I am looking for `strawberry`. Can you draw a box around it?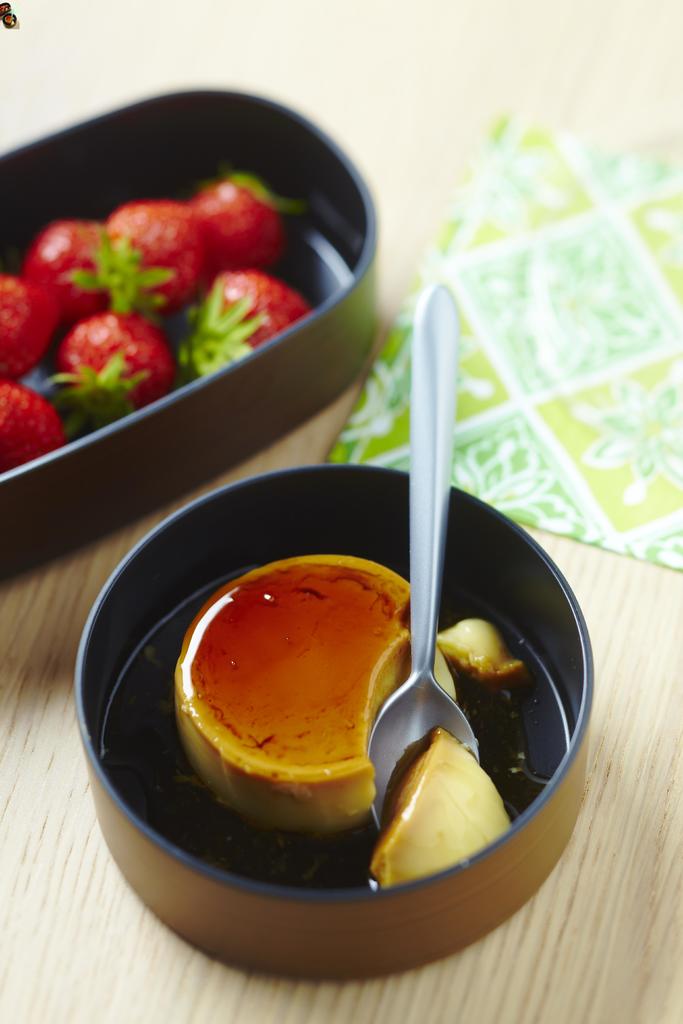
Sure, the bounding box is 0,379,67,477.
